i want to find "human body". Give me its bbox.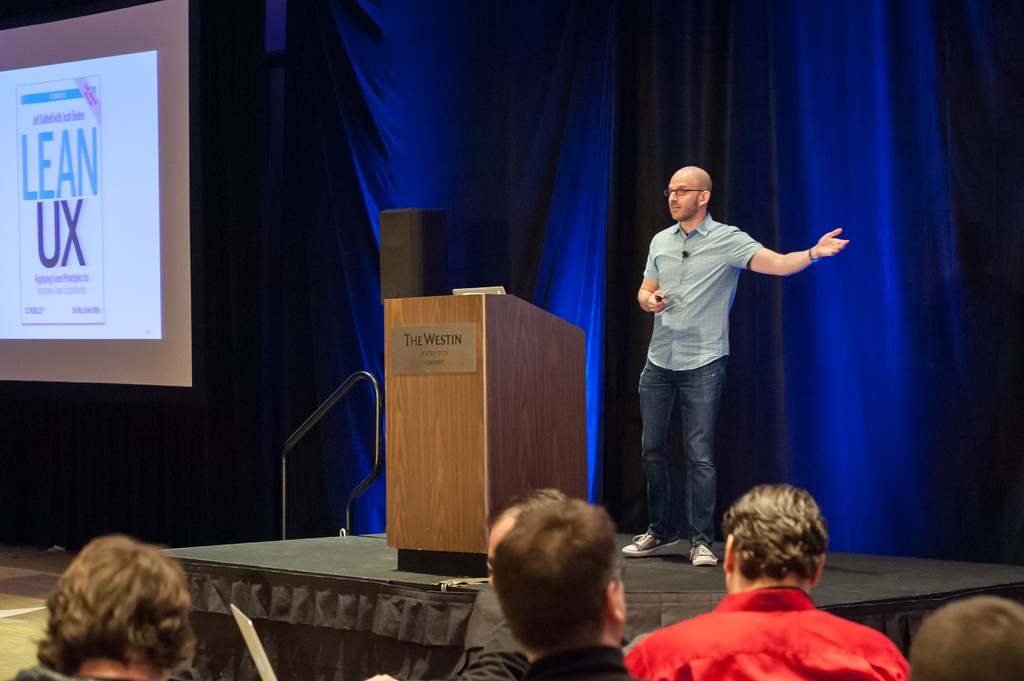
(488, 493, 635, 680).
